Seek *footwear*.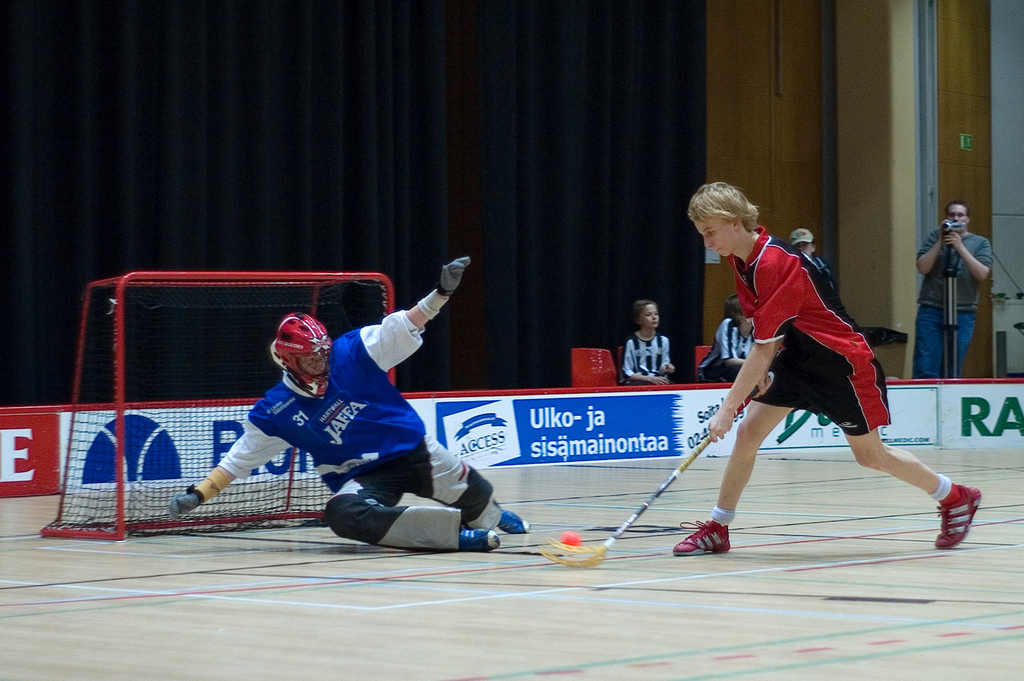
[left=497, top=508, right=531, bottom=536].
